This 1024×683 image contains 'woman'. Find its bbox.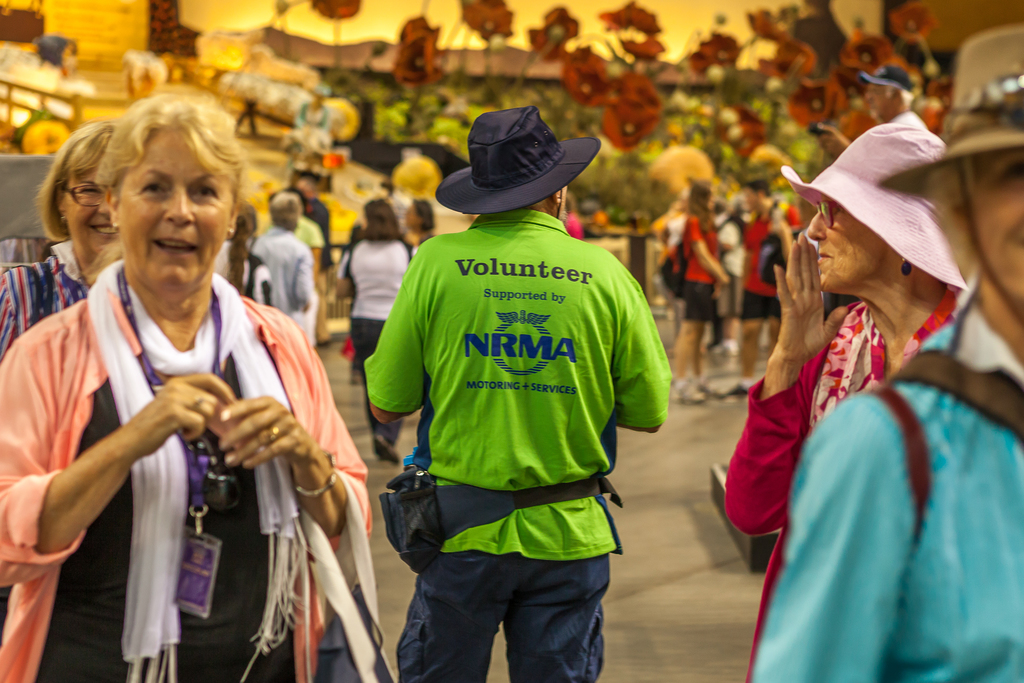
rect(0, 117, 127, 364).
